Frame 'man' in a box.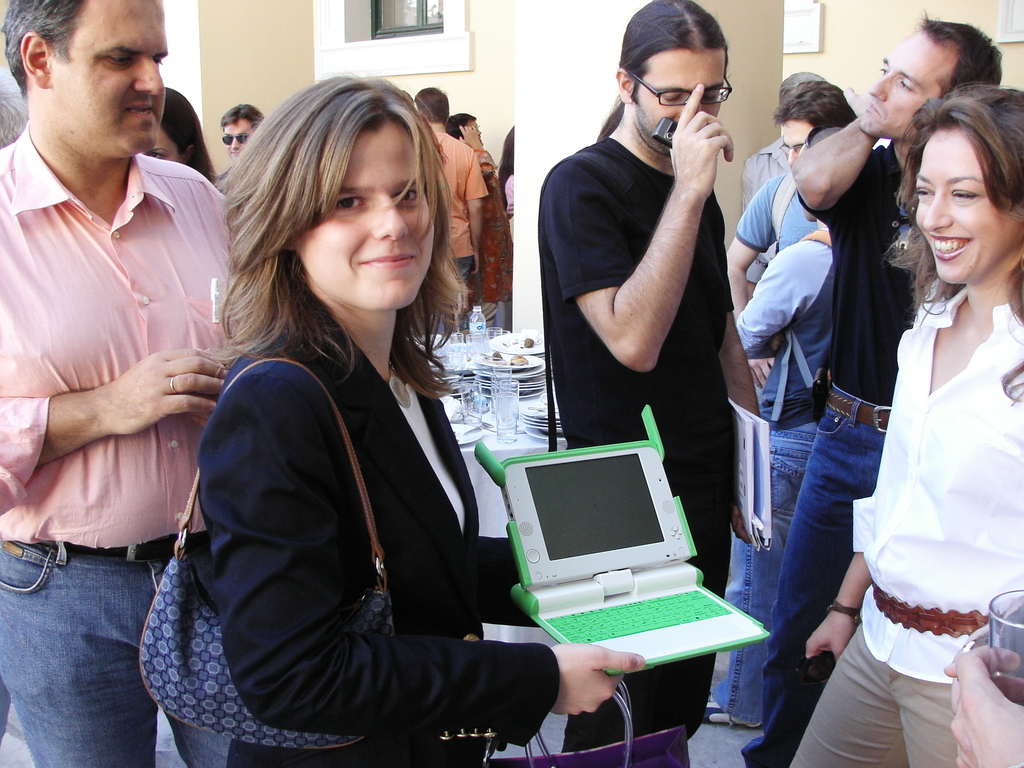
<bbox>737, 13, 1004, 767</bbox>.
